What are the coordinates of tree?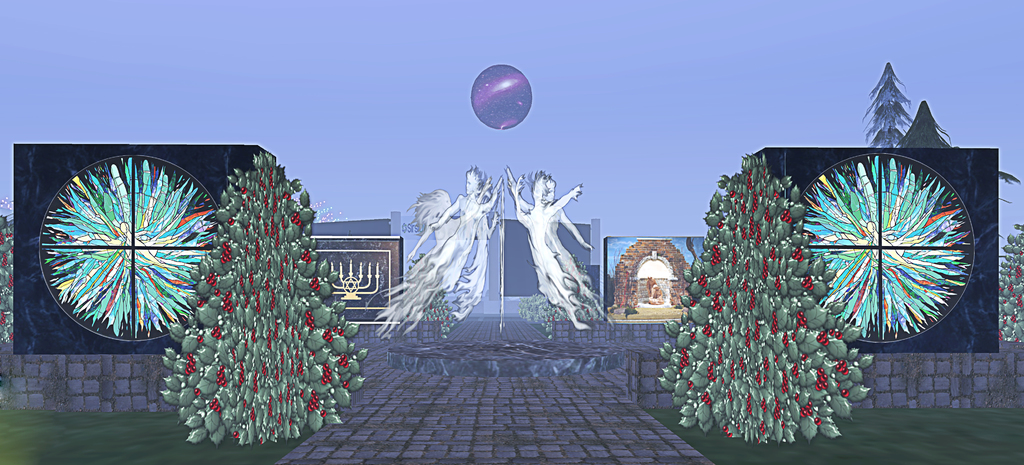
bbox=(154, 145, 374, 445).
